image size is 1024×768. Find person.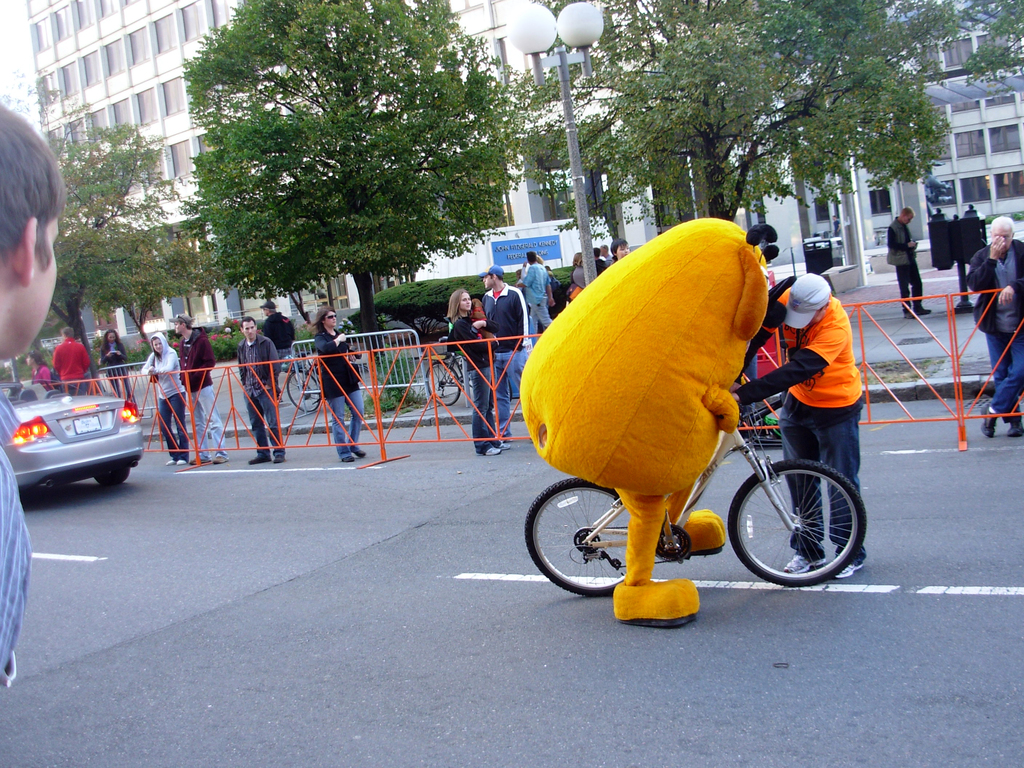
480,266,527,440.
